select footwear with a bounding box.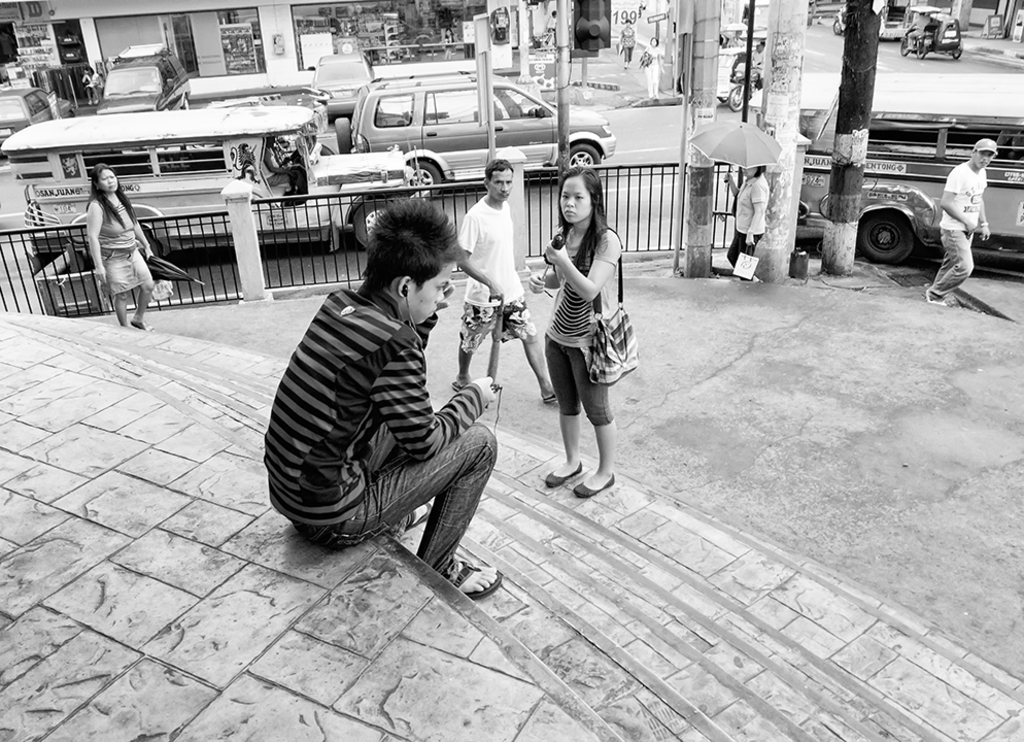
locate(542, 395, 556, 406).
